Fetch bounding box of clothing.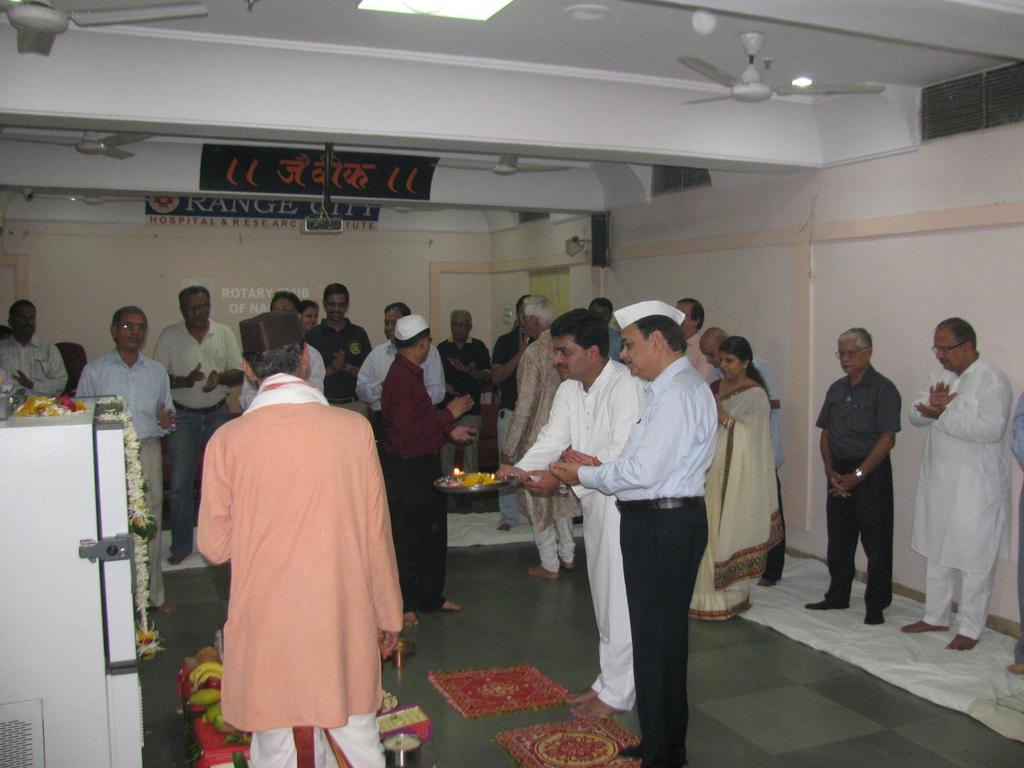
Bbox: bbox(1010, 397, 1023, 659).
